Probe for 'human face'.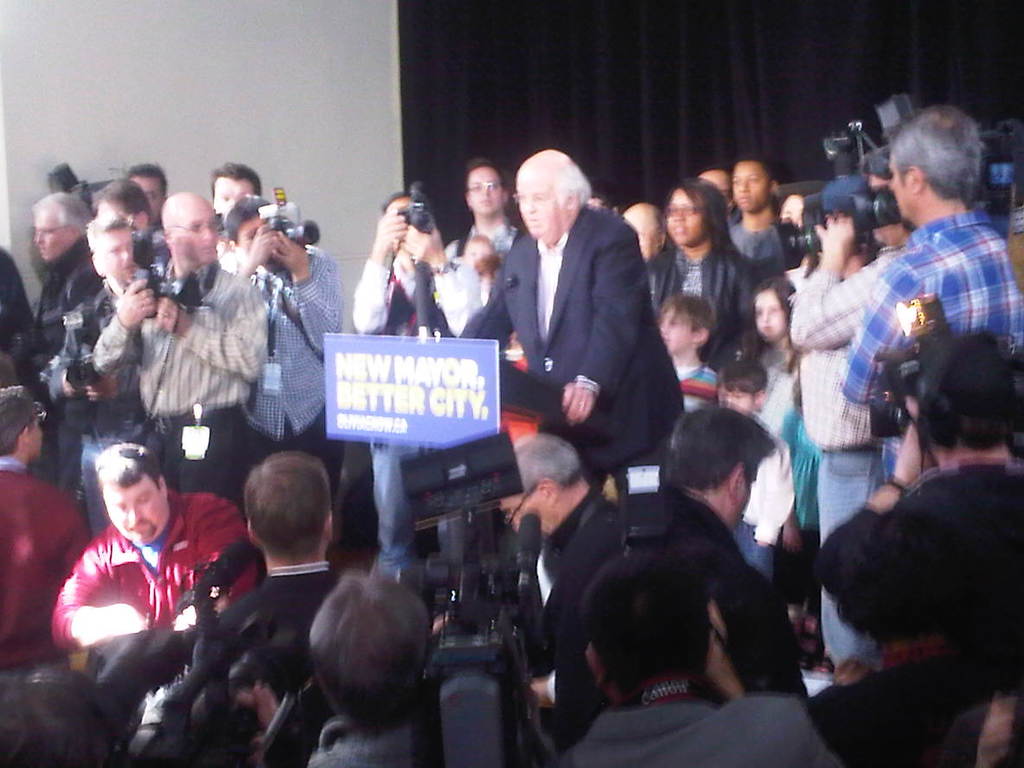
Probe result: (737, 474, 757, 521).
